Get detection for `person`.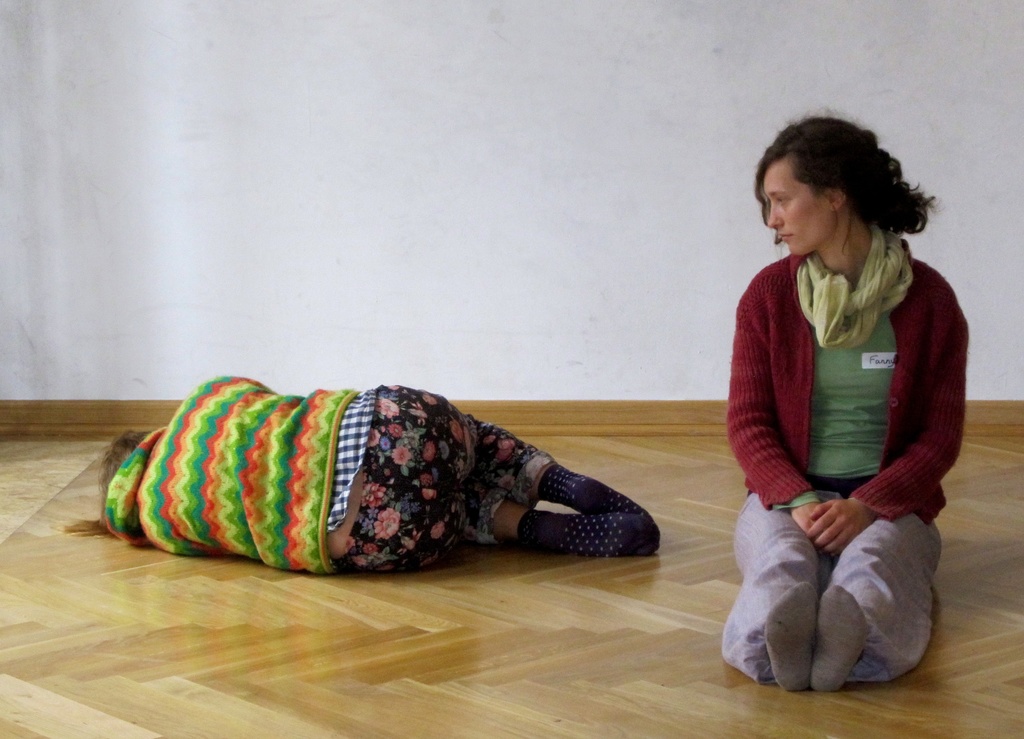
Detection: 728,117,974,692.
